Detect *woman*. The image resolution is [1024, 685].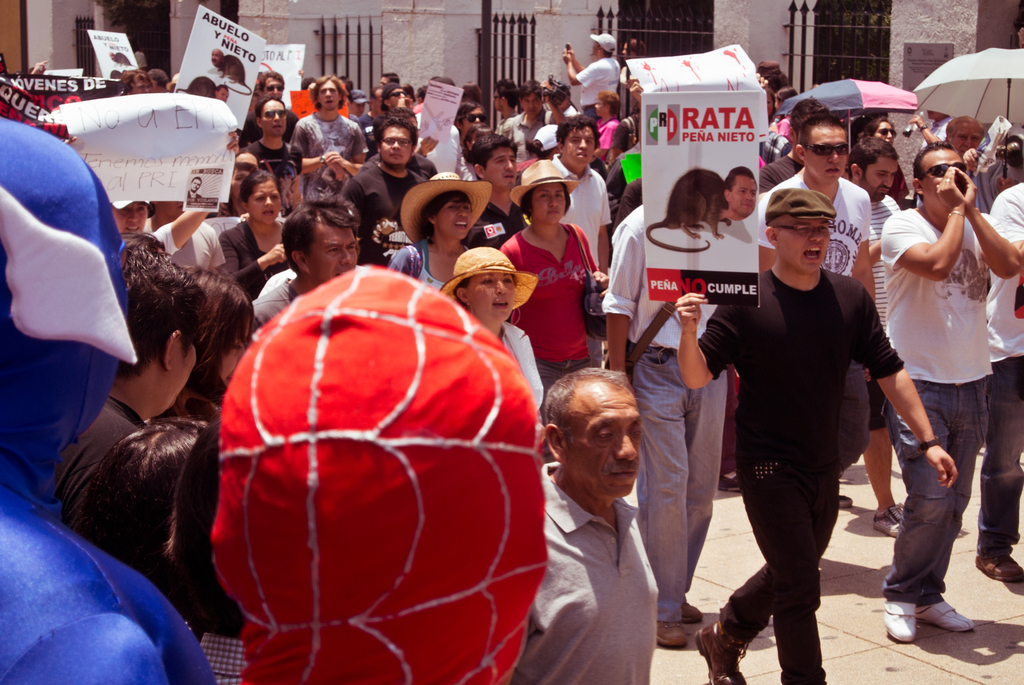
{"left": 861, "top": 114, "right": 909, "bottom": 207}.
